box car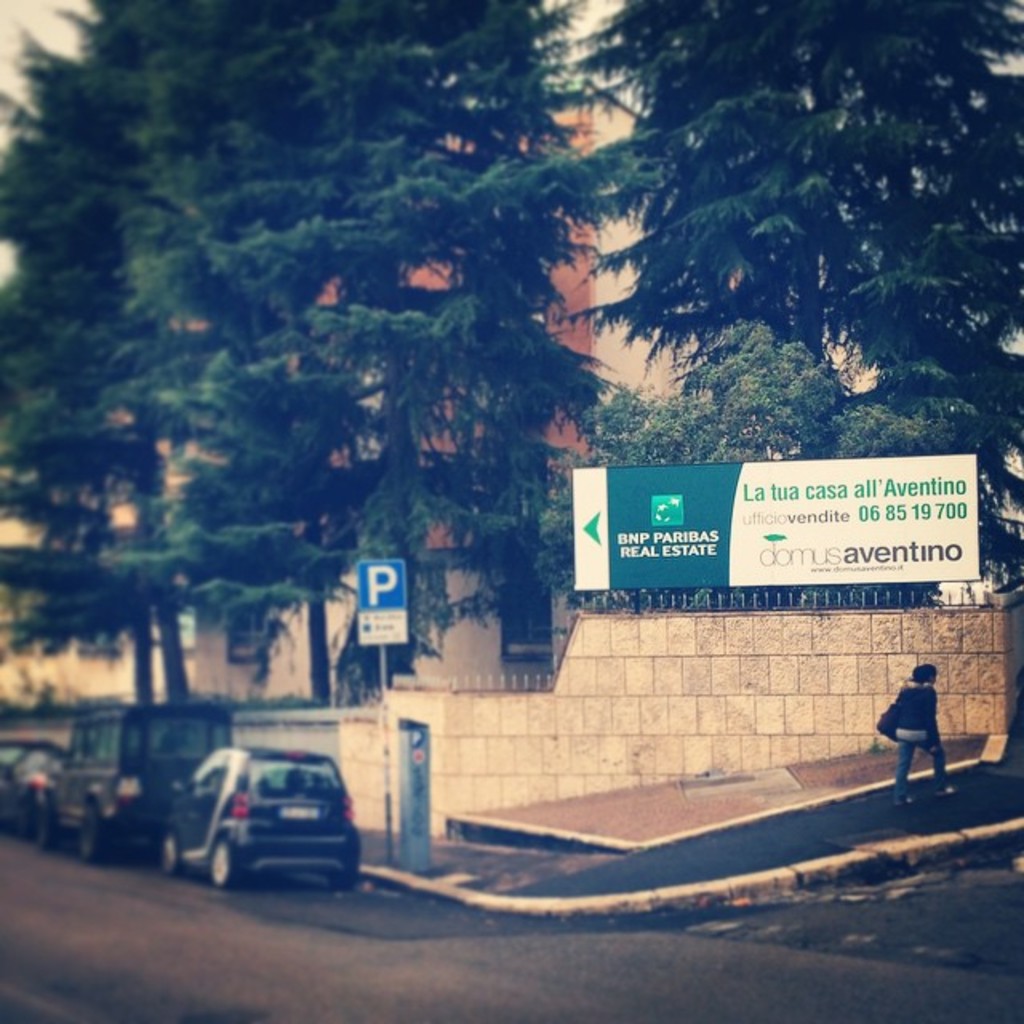
{"left": 40, "top": 702, "right": 235, "bottom": 864}
